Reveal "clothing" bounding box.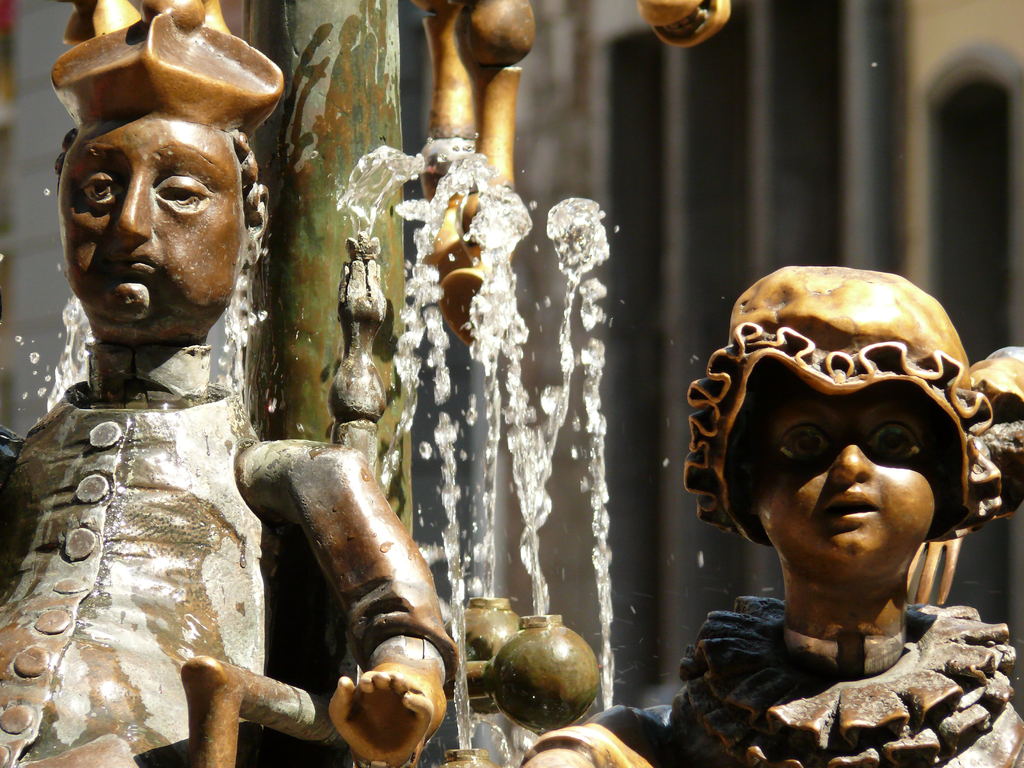
Revealed: [left=518, top=593, right=1023, bottom=767].
